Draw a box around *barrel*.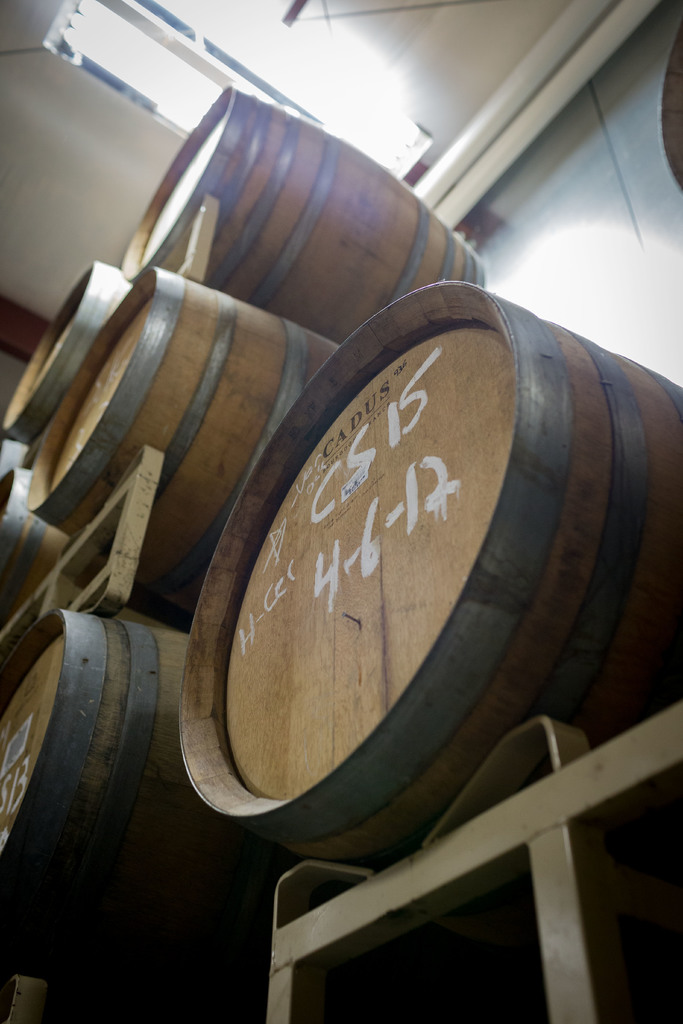
left=179, top=261, right=682, bottom=872.
